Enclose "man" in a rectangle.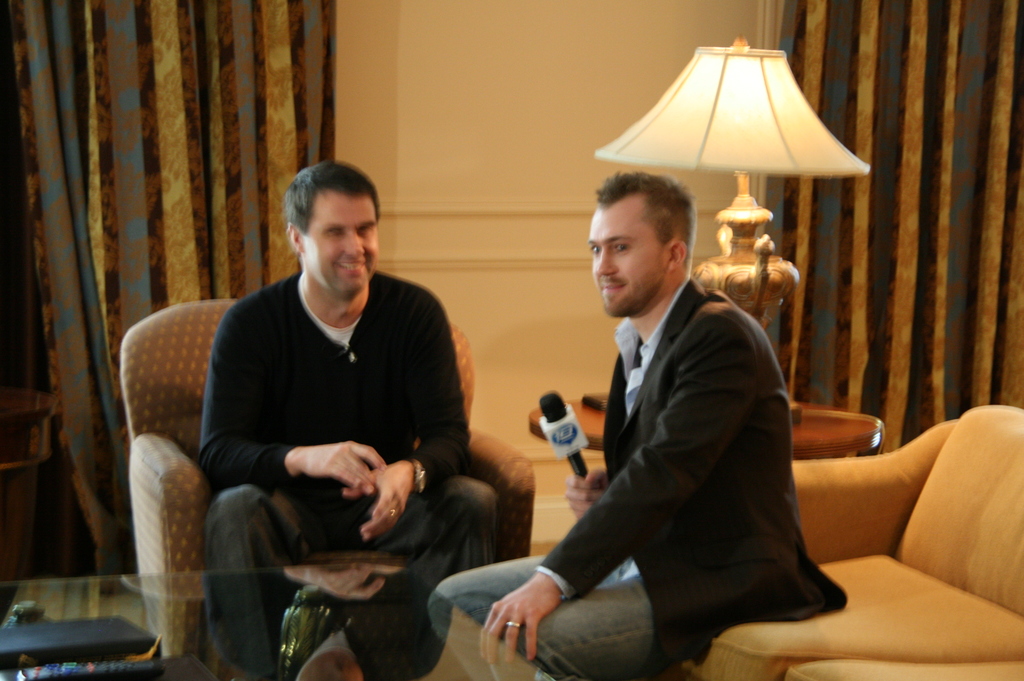
detection(497, 170, 812, 674).
